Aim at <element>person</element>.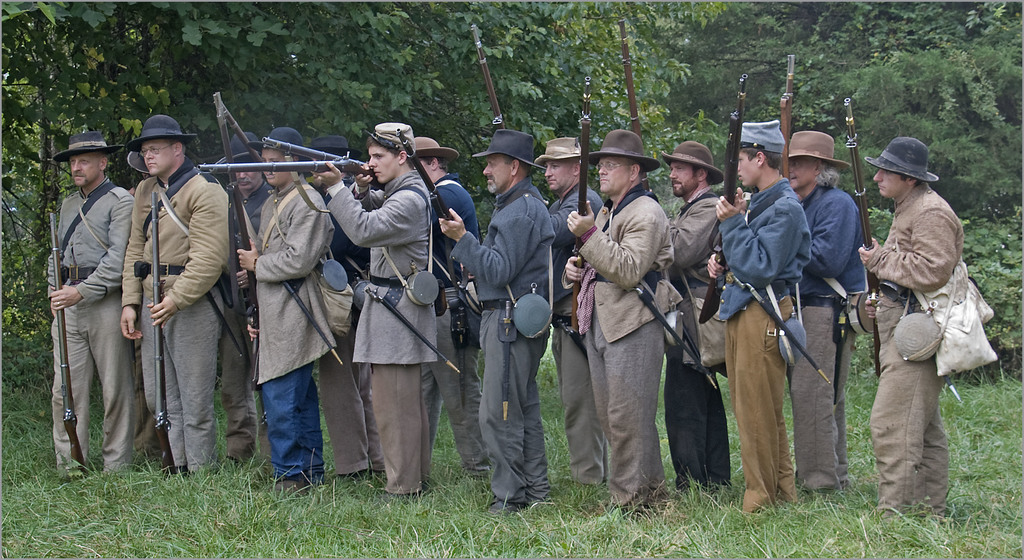
Aimed at region(303, 121, 430, 498).
